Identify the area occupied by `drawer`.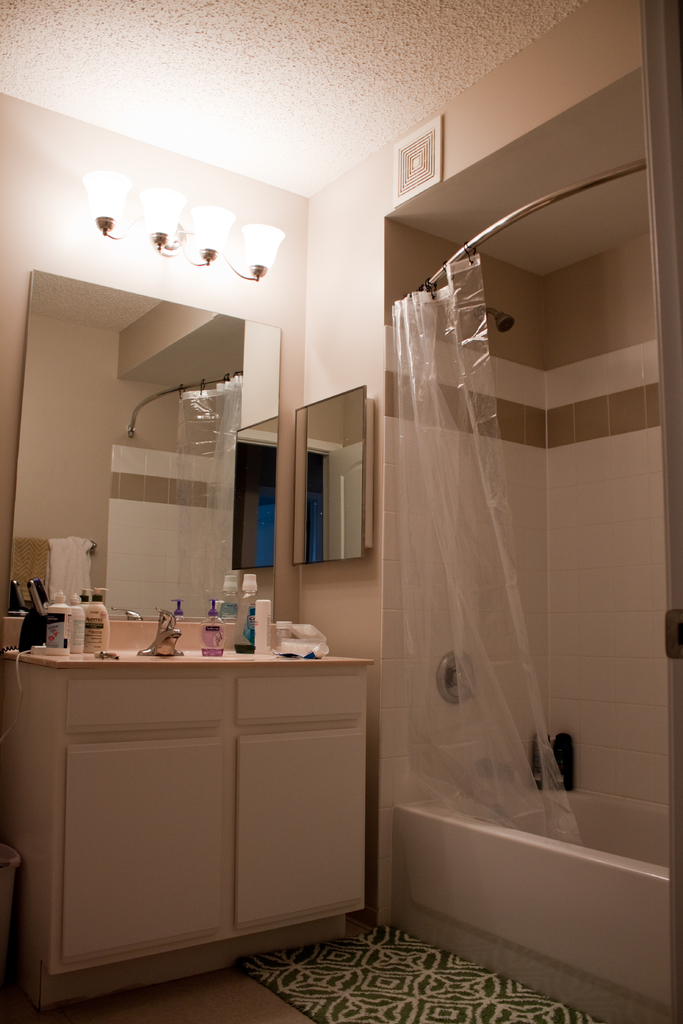
Area: <box>234,672,360,724</box>.
